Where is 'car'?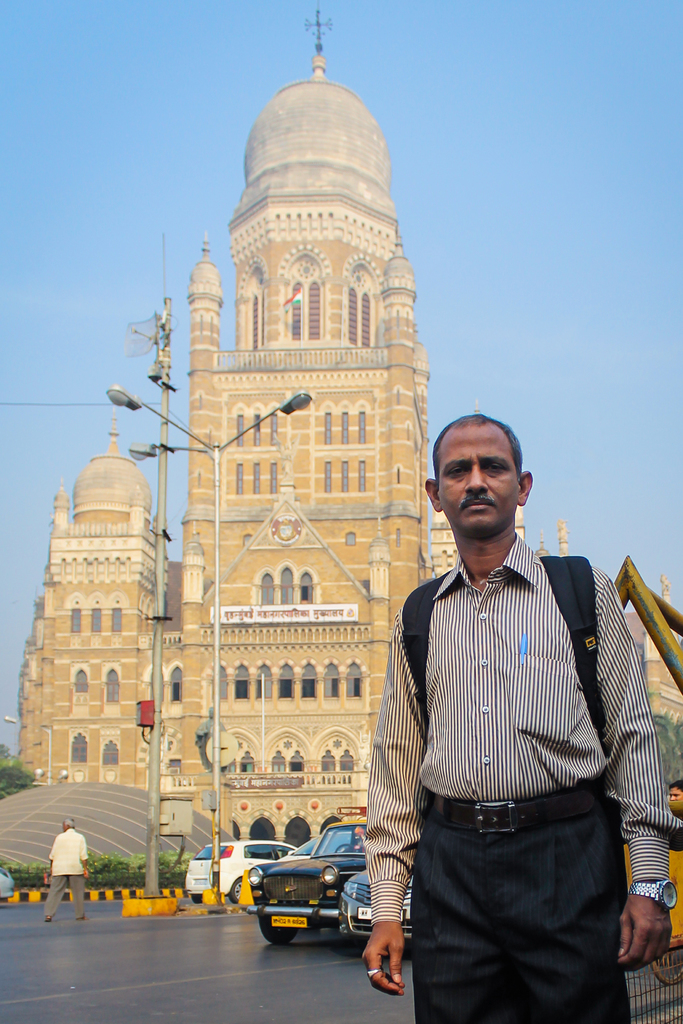
pyautogui.locateOnScreen(337, 858, 411, 939).
